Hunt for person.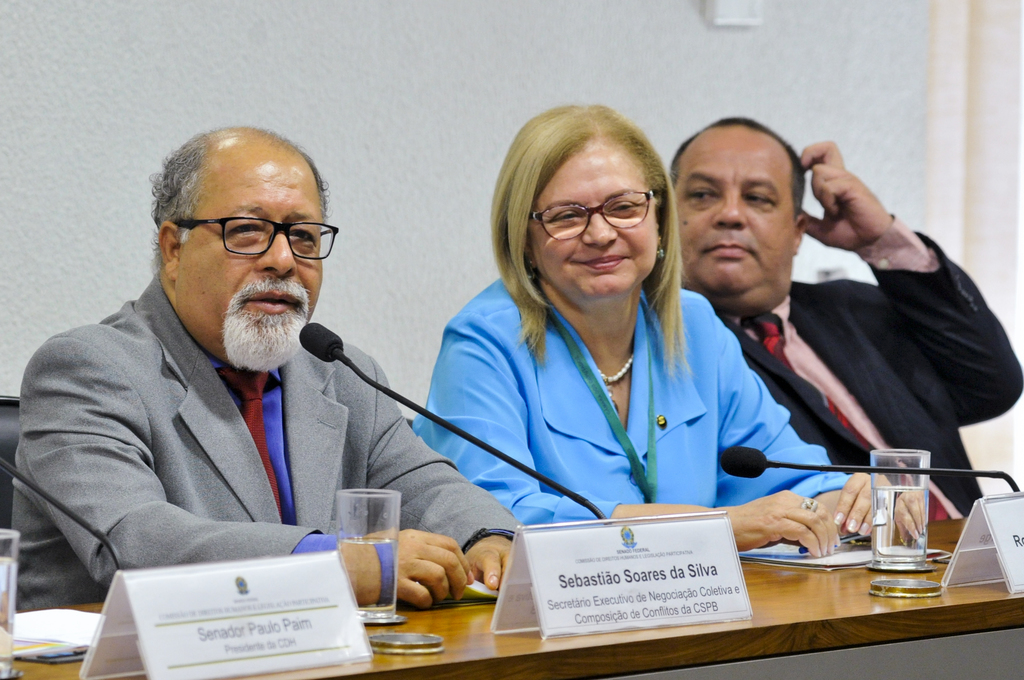
Hunted down at bbox=(413, 104, 895, 560).
